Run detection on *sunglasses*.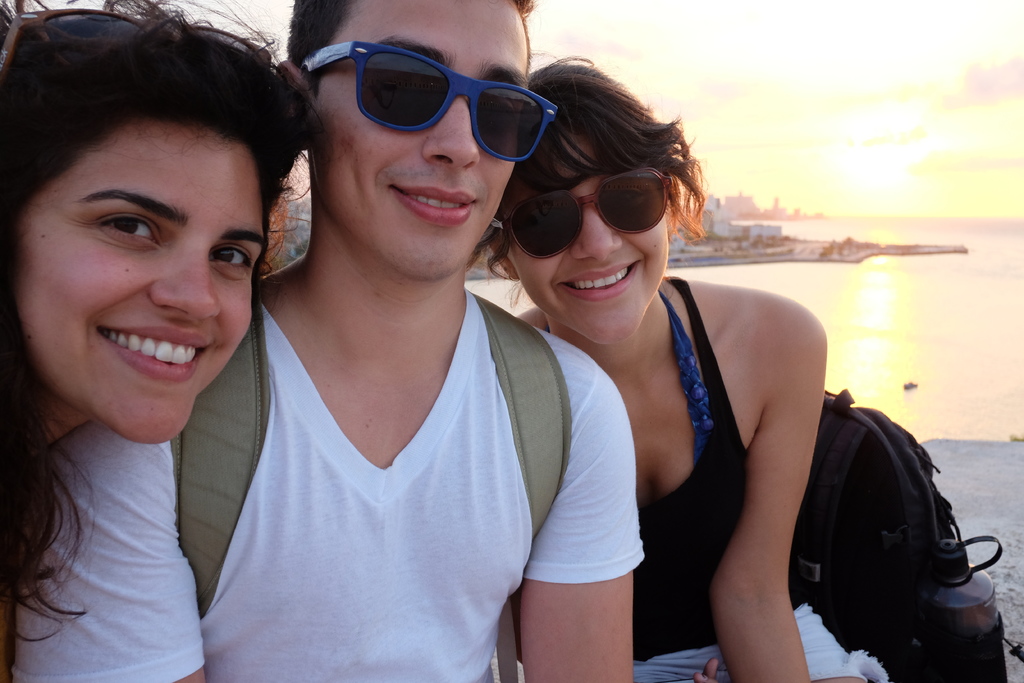
Result: (3, 9, 272, 83).
